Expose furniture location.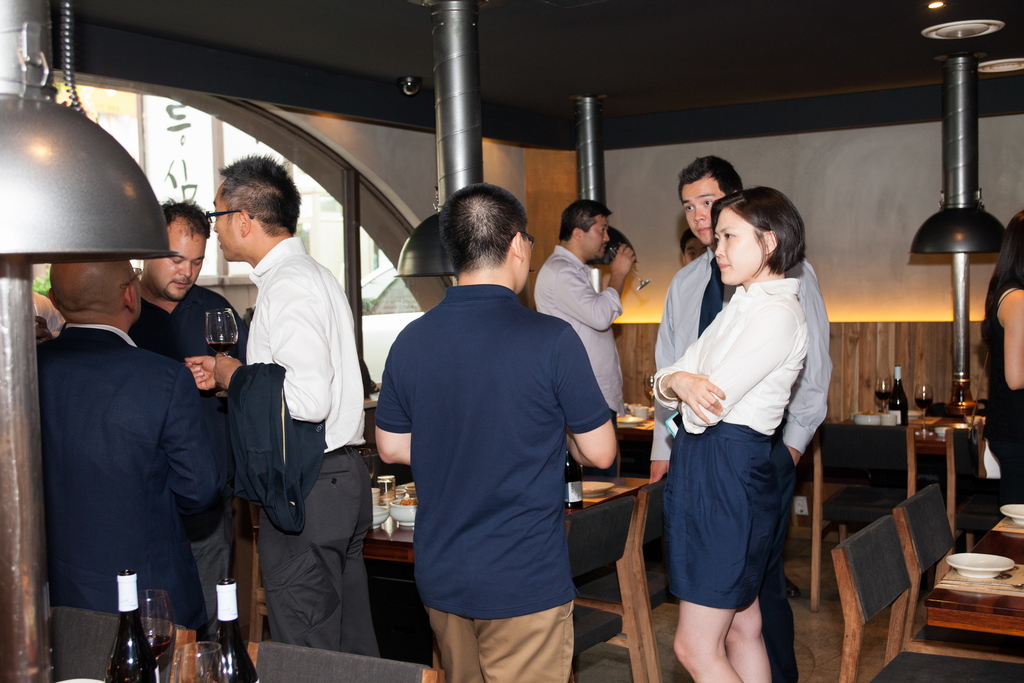
Exposed at x1=51 y1=609 x2=196 y2=682.
